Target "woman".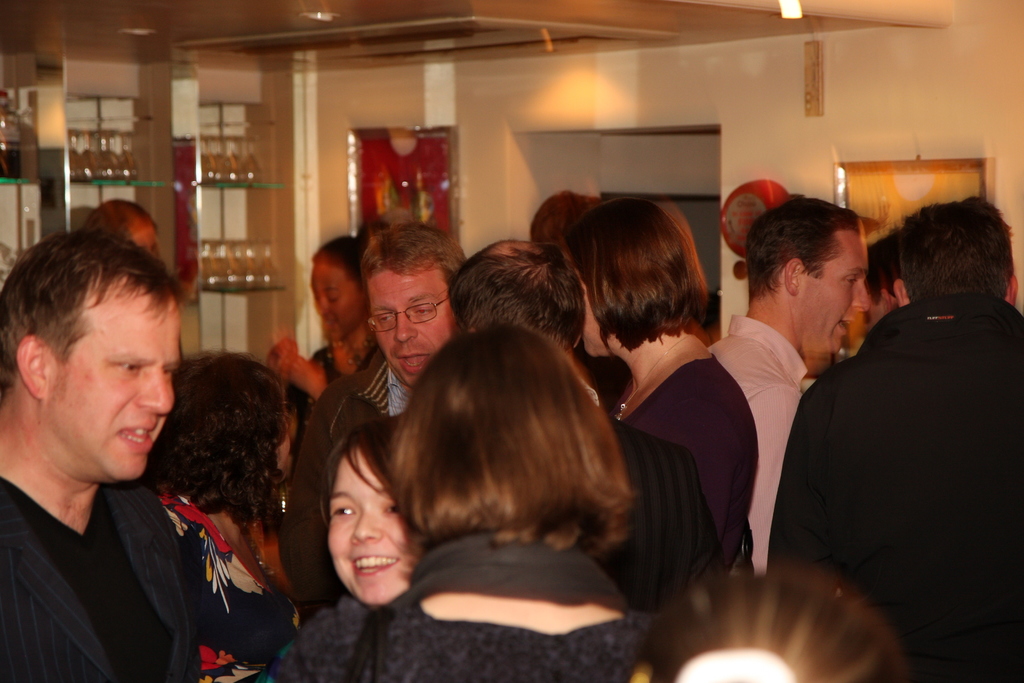
Target region: {"x1": 556, "y1": 195, "x2": 758, "y2": 569}.
